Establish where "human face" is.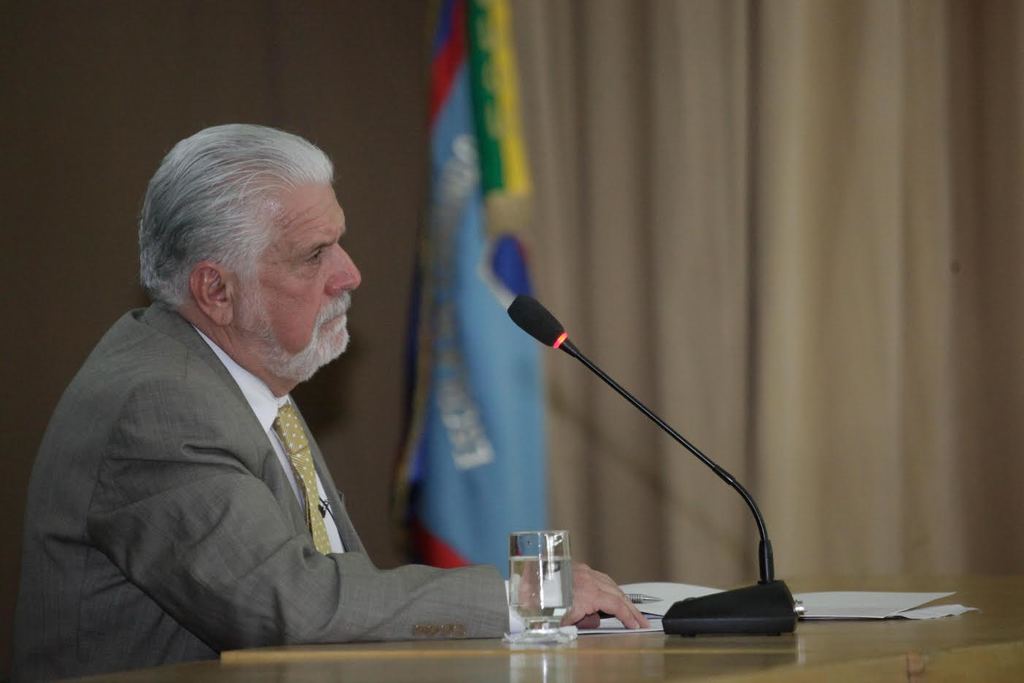
Established at crop(233, 180, 364, 369).
